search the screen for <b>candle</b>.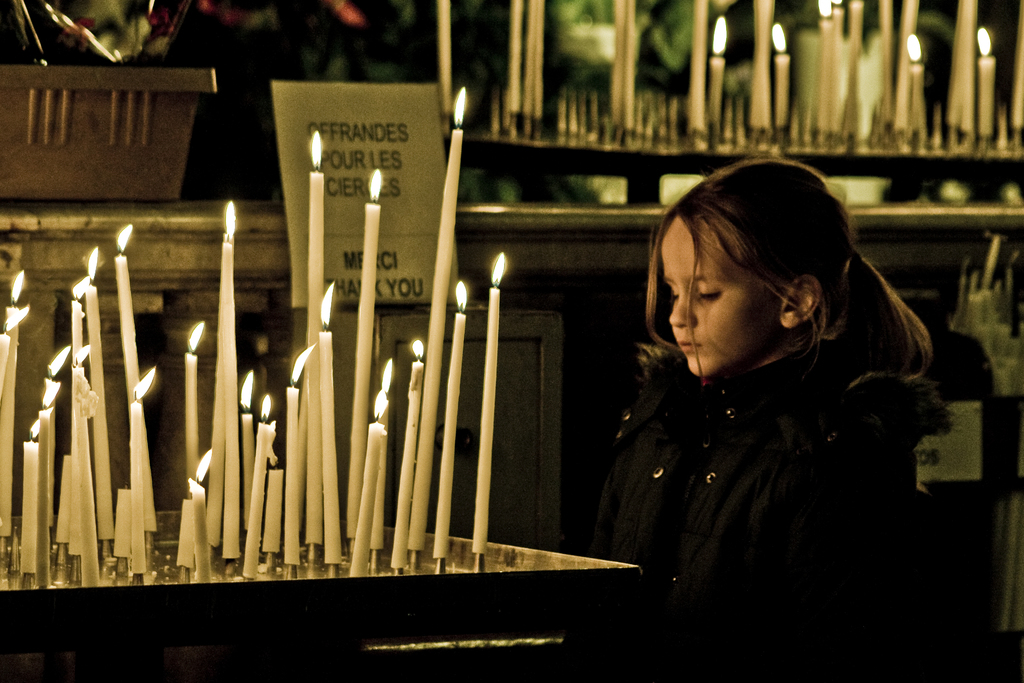
Found at (left=774, top=24, right=793, bottom=130).
